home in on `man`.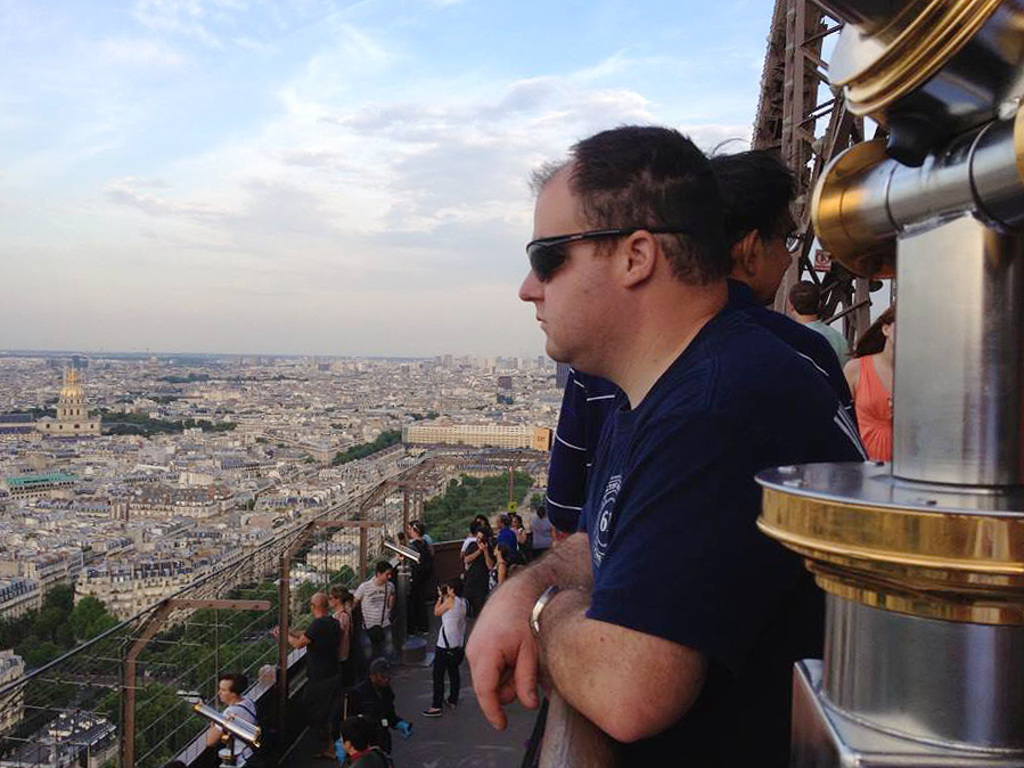
Homed in at 271,594,345,767.
